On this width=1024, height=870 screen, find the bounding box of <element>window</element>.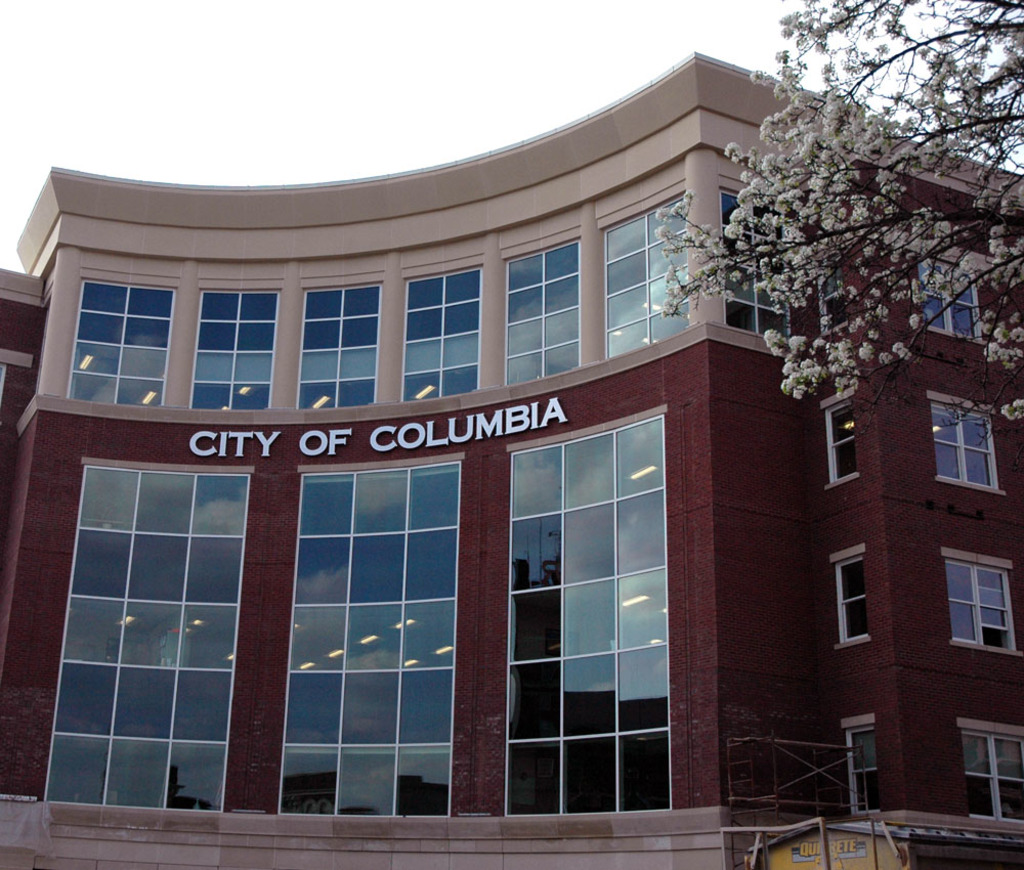
Bounding box: locate(295, 277, 374, 410).
